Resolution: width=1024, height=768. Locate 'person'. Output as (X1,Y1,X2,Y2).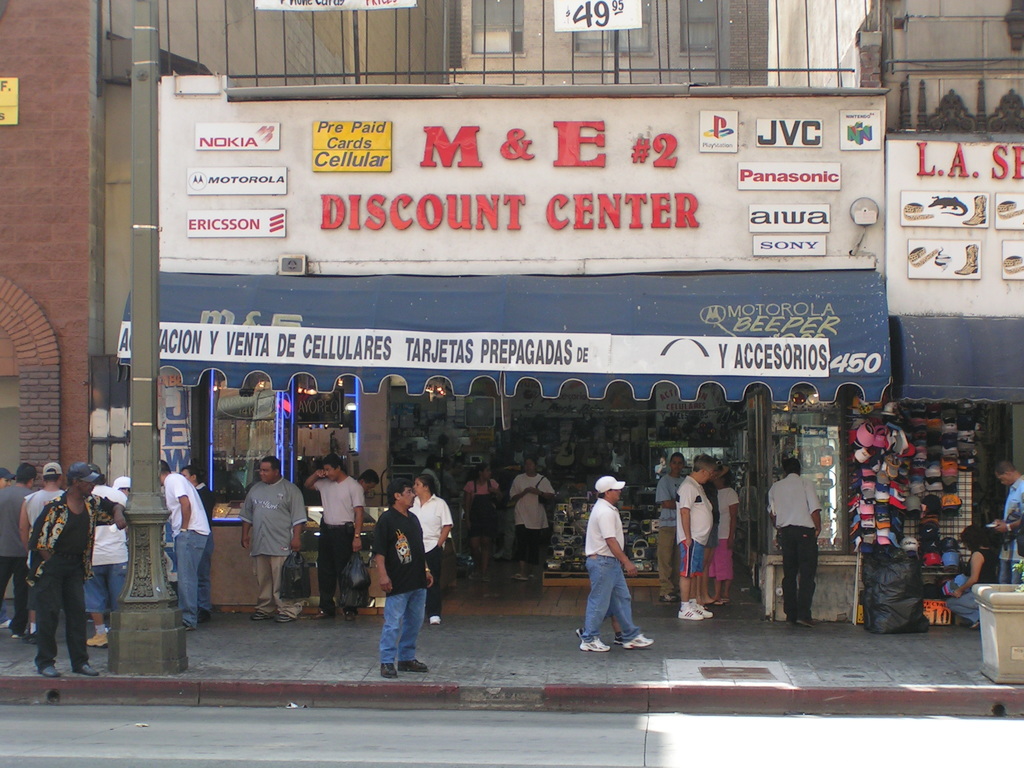
(507,454,549,580).
